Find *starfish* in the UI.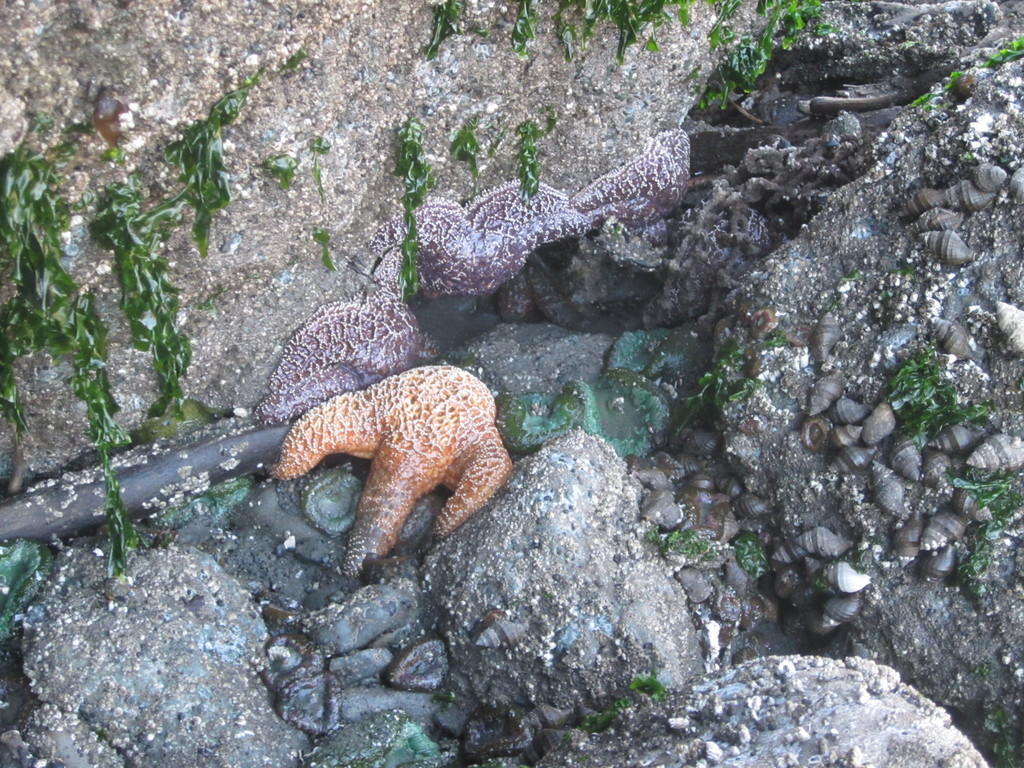
UI element at 265 363 518 574.
